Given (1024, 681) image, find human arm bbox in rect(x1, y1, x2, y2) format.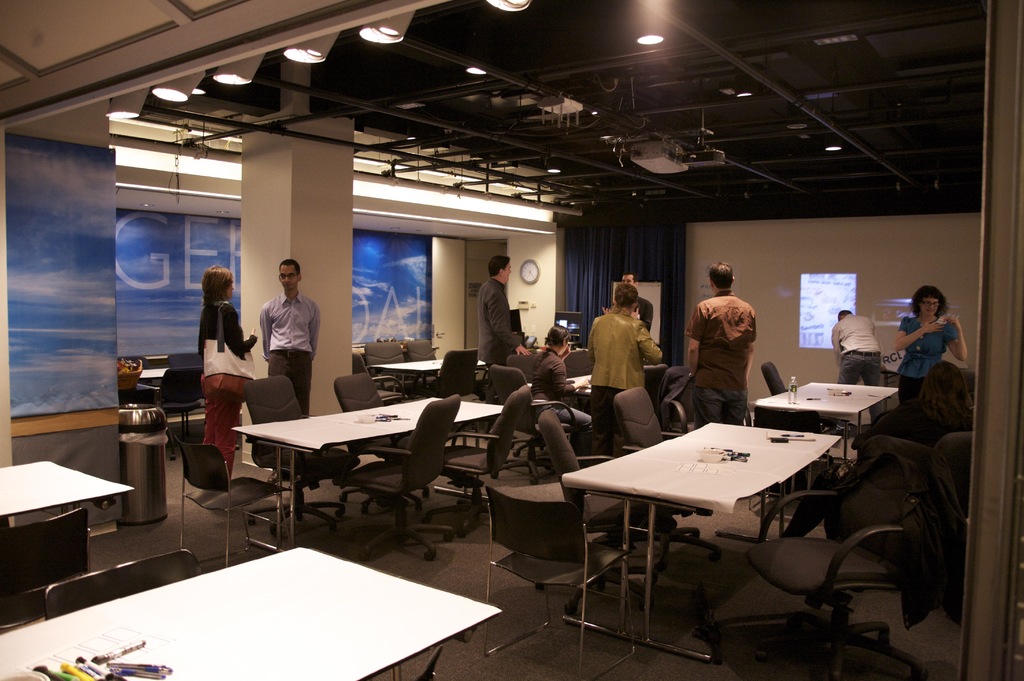
rect(826, 323, 843, 366).
